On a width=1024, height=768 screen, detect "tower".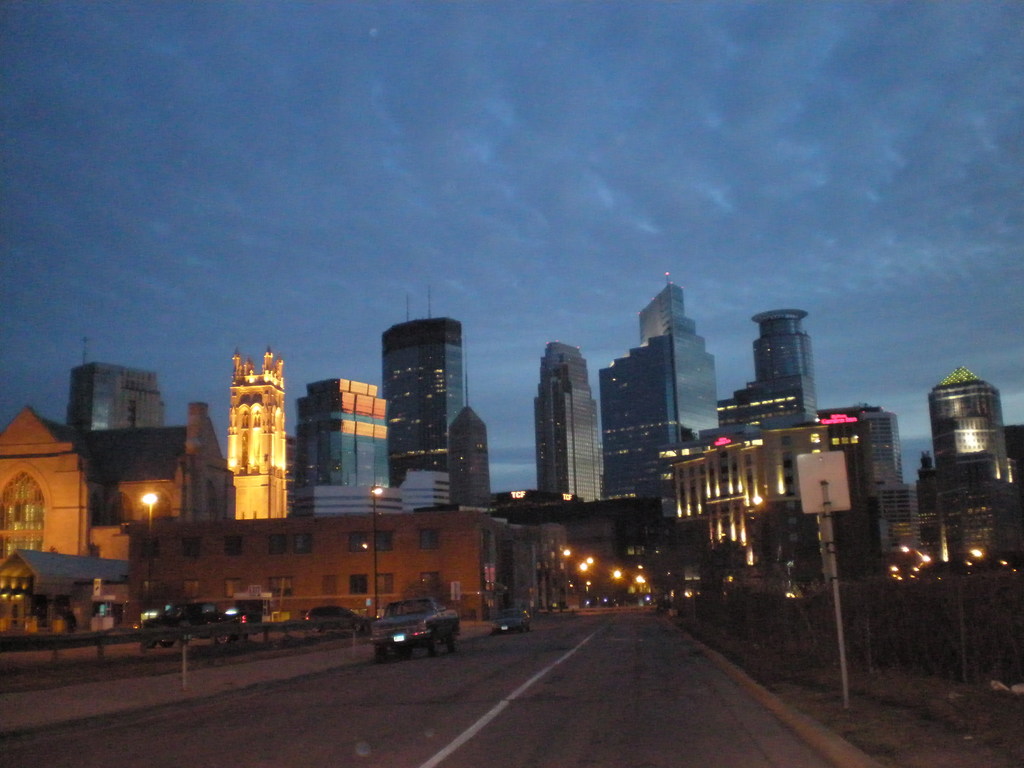
907 358 1012 590.
